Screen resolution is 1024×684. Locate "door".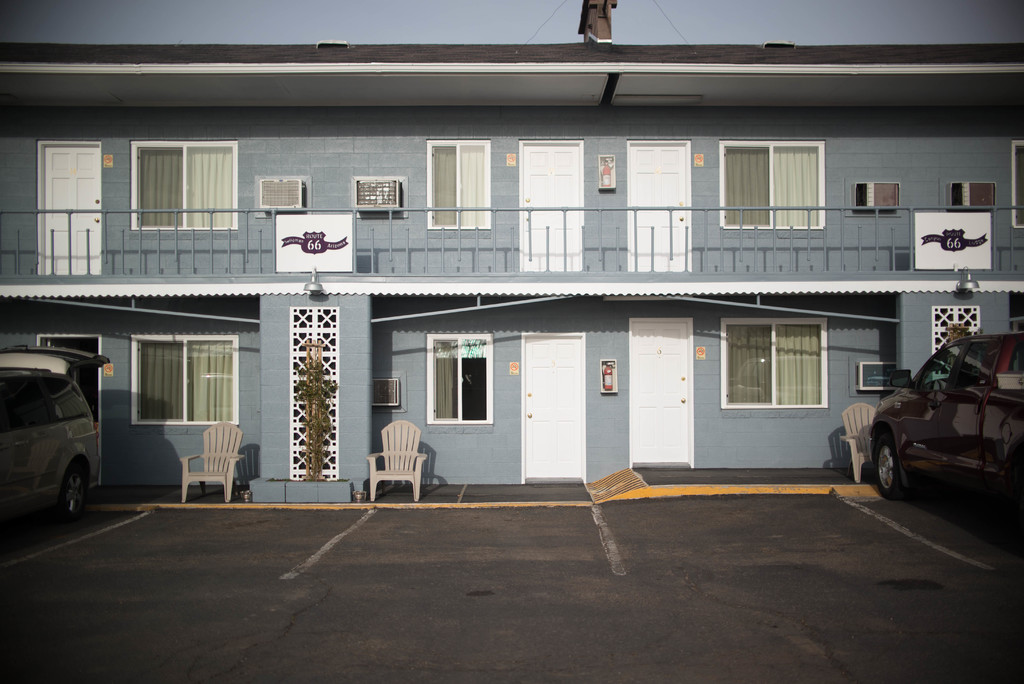
detection(625, 318, 693, 474).
